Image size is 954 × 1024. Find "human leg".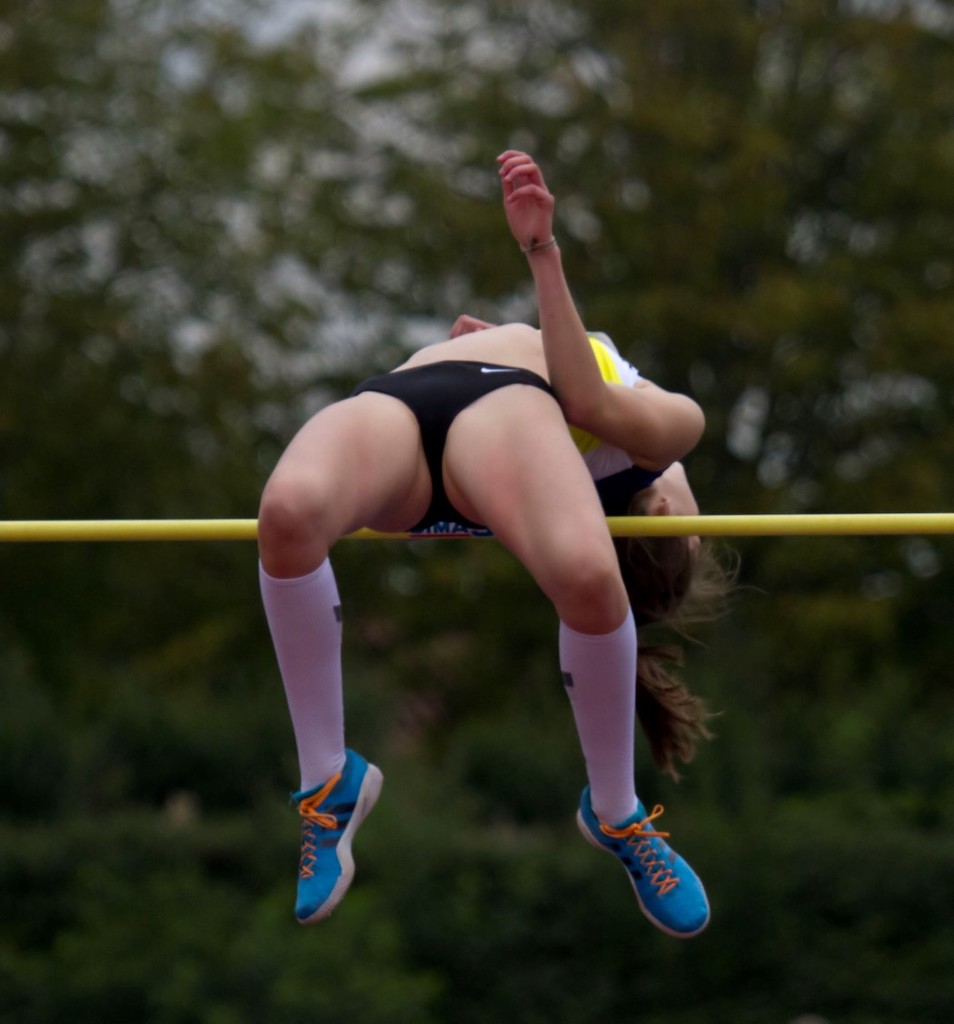
box=[452, 398, 711, 940].
